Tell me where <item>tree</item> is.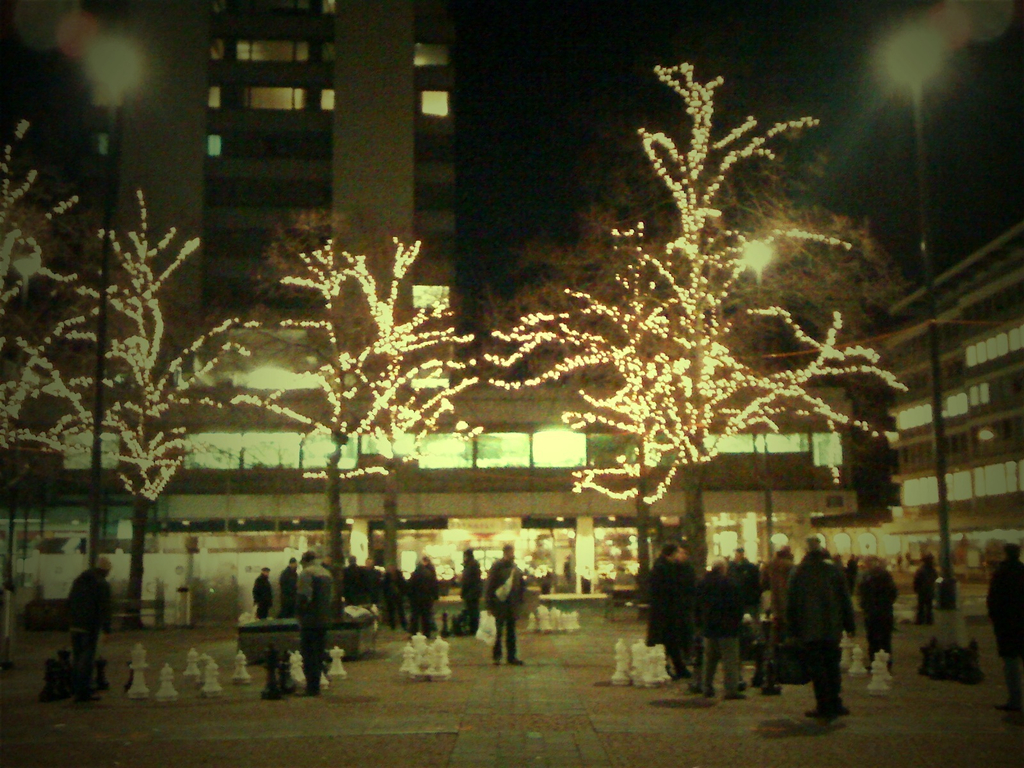
<item>tree</item> is at x1=806 y1=204 x2=947 y2=587.
